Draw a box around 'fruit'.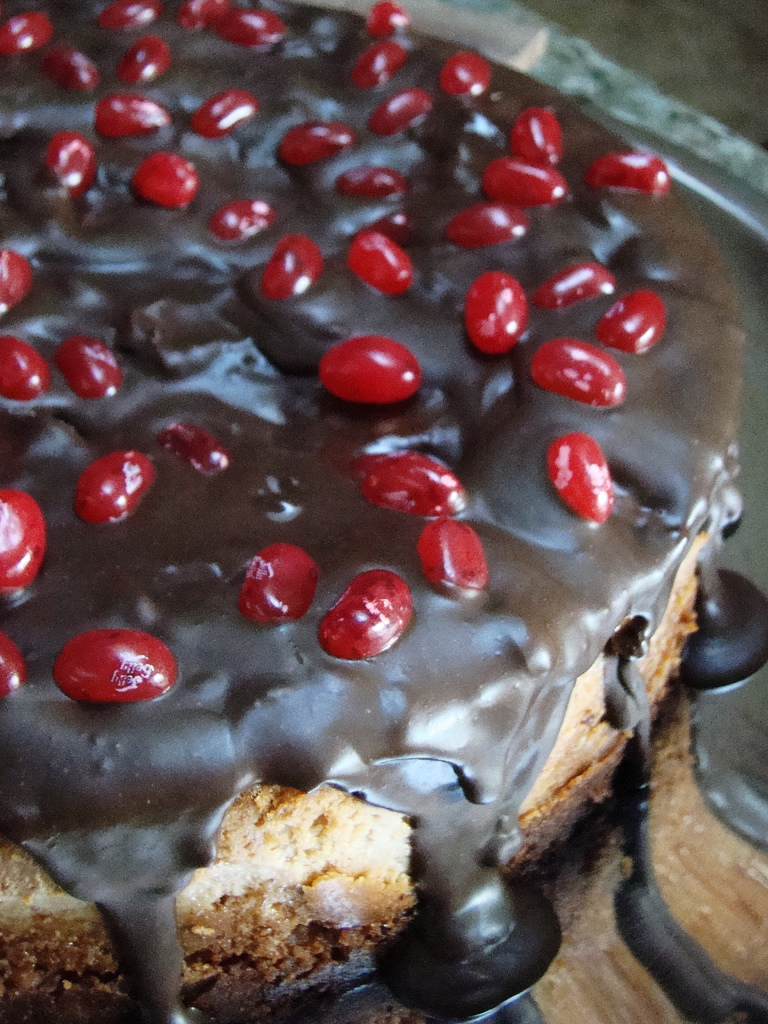
172/0/230/26.
